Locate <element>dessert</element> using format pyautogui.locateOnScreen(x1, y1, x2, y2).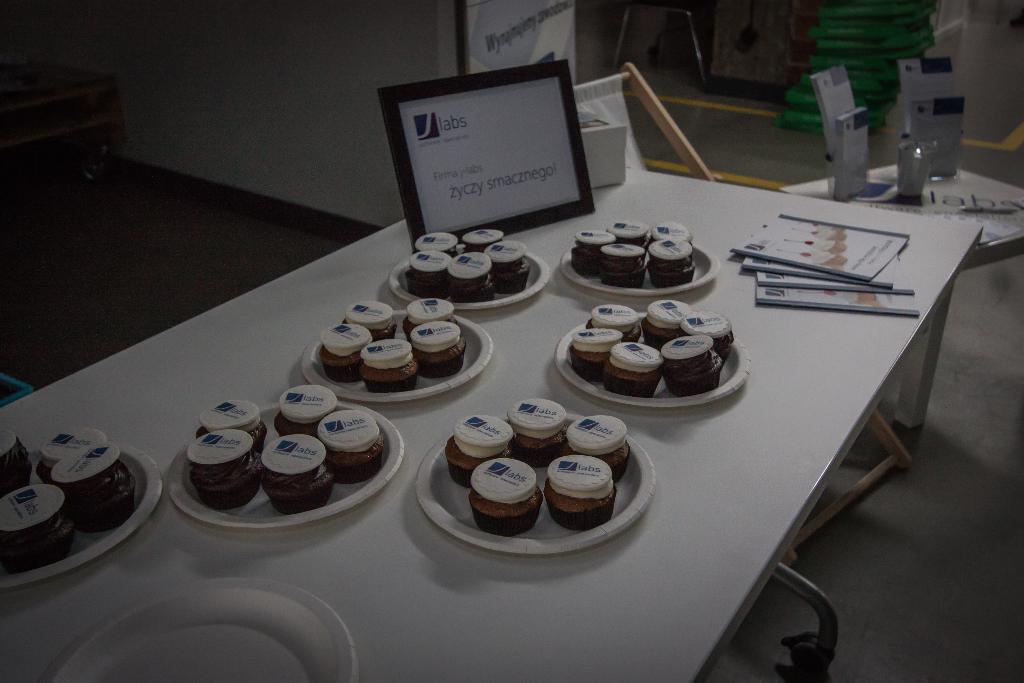
pyautogui.locateOnScreen(412, 319, 467, 383).
